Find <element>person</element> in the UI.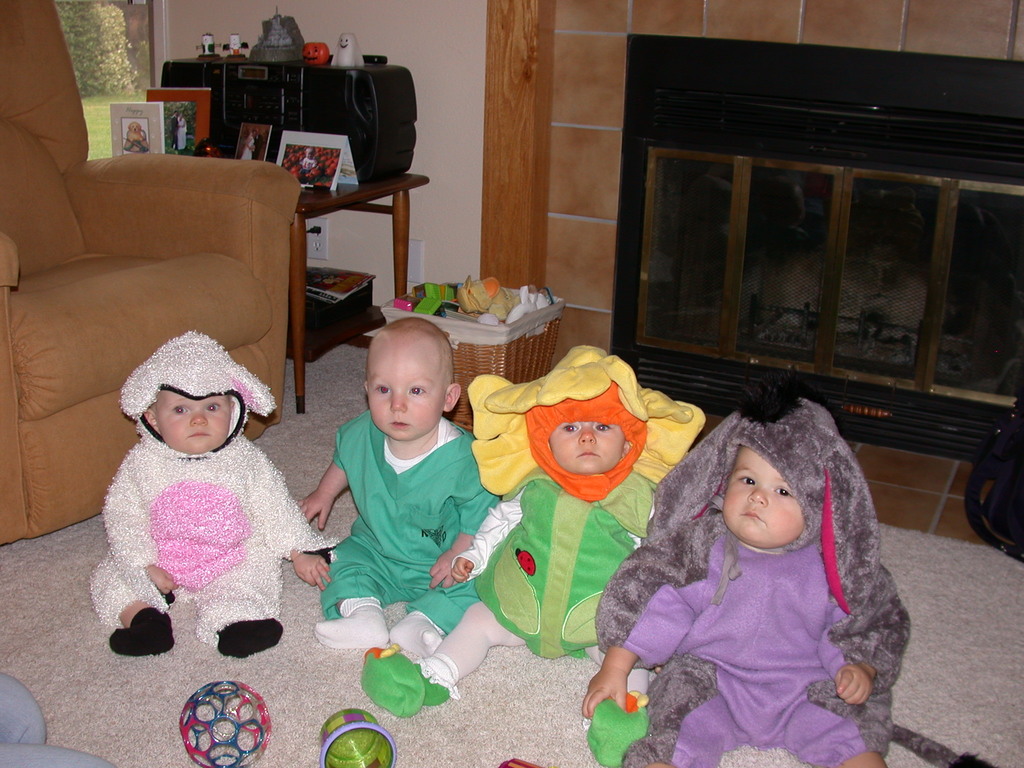
UI element at (x1=292, y1=310, x2=488, y2=652).
